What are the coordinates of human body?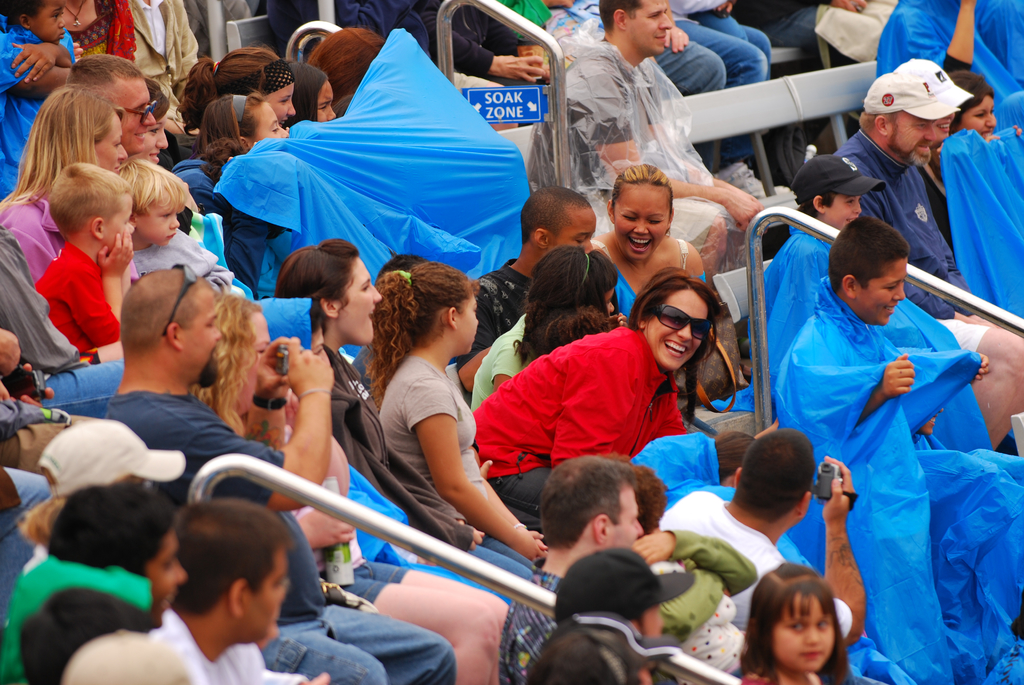
detection(0, 22, 76, 198).
